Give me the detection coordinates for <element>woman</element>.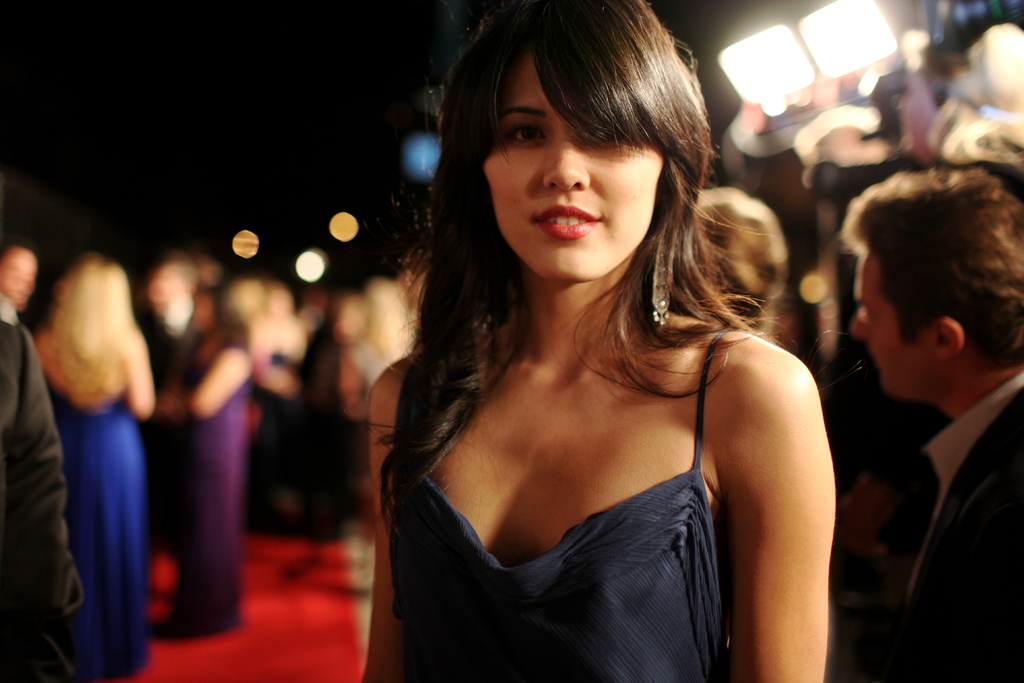
[x1=31, y1=260, x2=171, y2=682].
